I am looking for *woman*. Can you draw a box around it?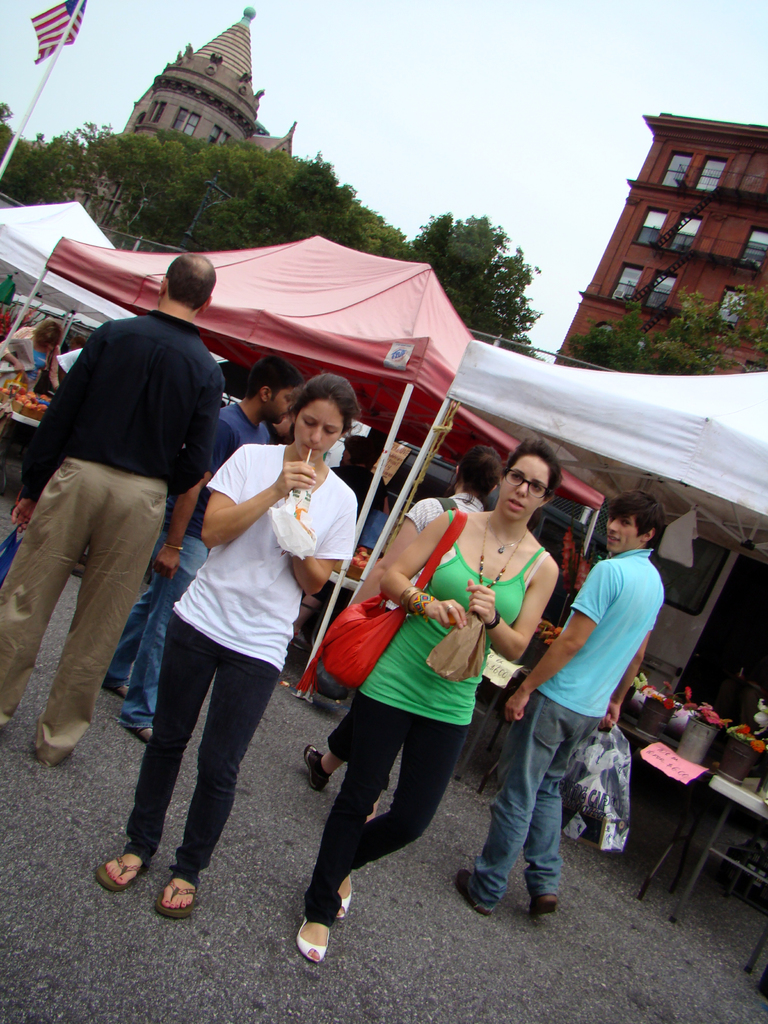
Sure, the bounding box is 292 438 562 964.
